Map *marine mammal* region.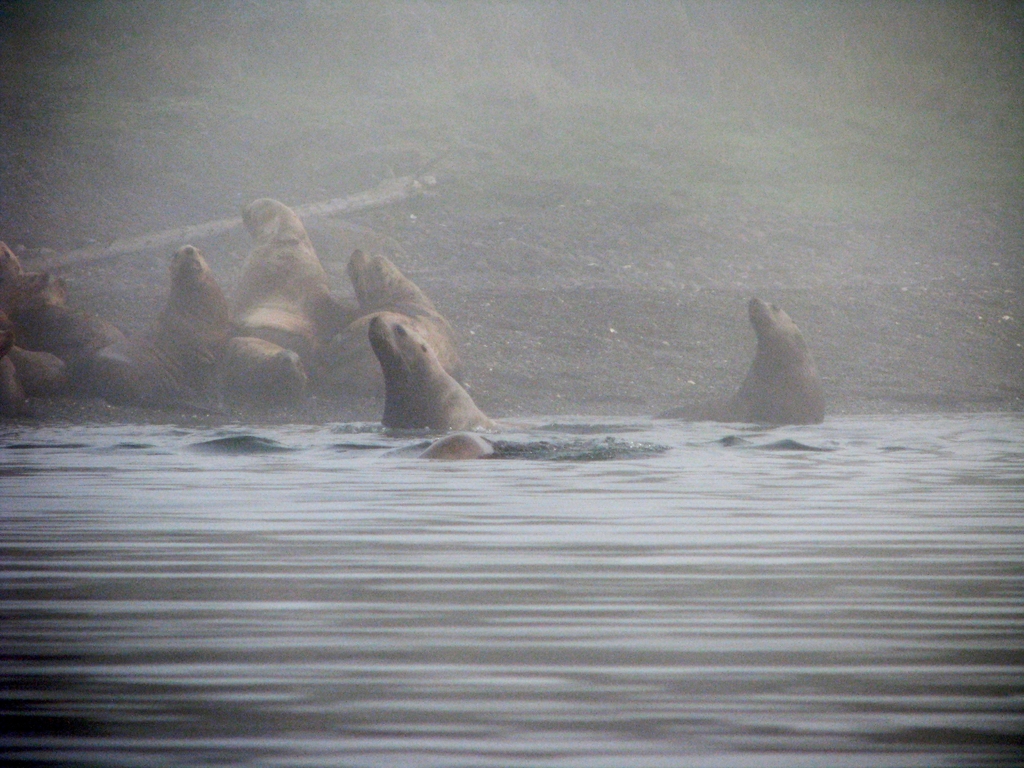
Mapped to x1=660, y1=296, x2=826, y2=422.
